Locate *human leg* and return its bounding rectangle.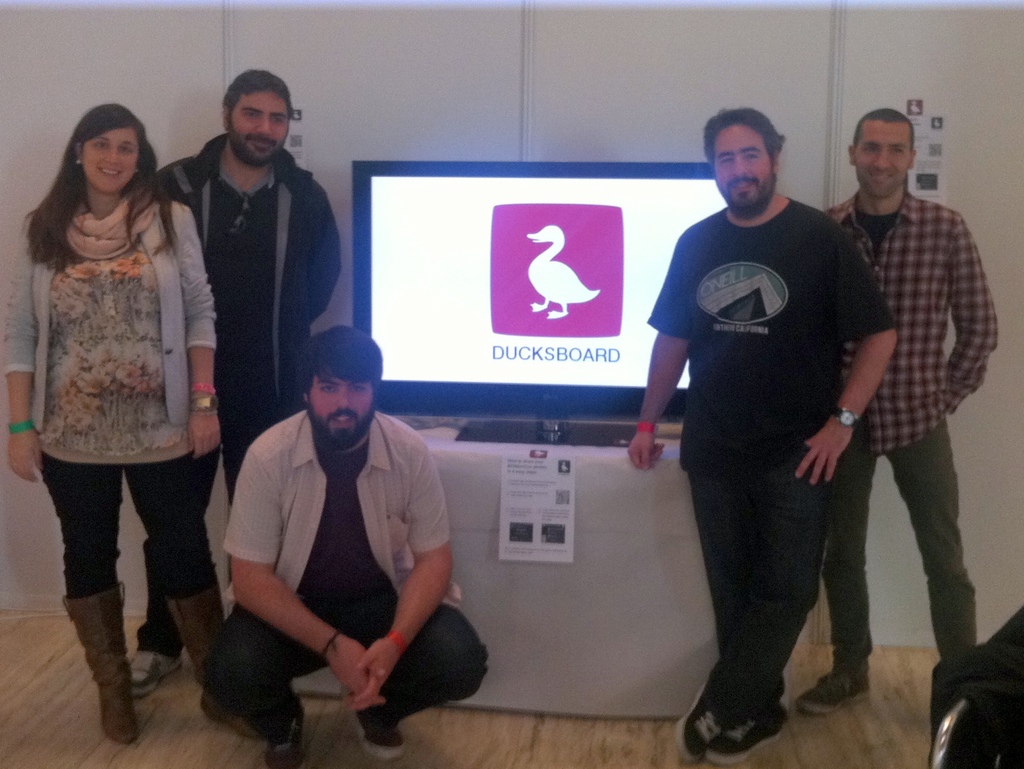
(left=688, top=451, right=760, bottom=768).
